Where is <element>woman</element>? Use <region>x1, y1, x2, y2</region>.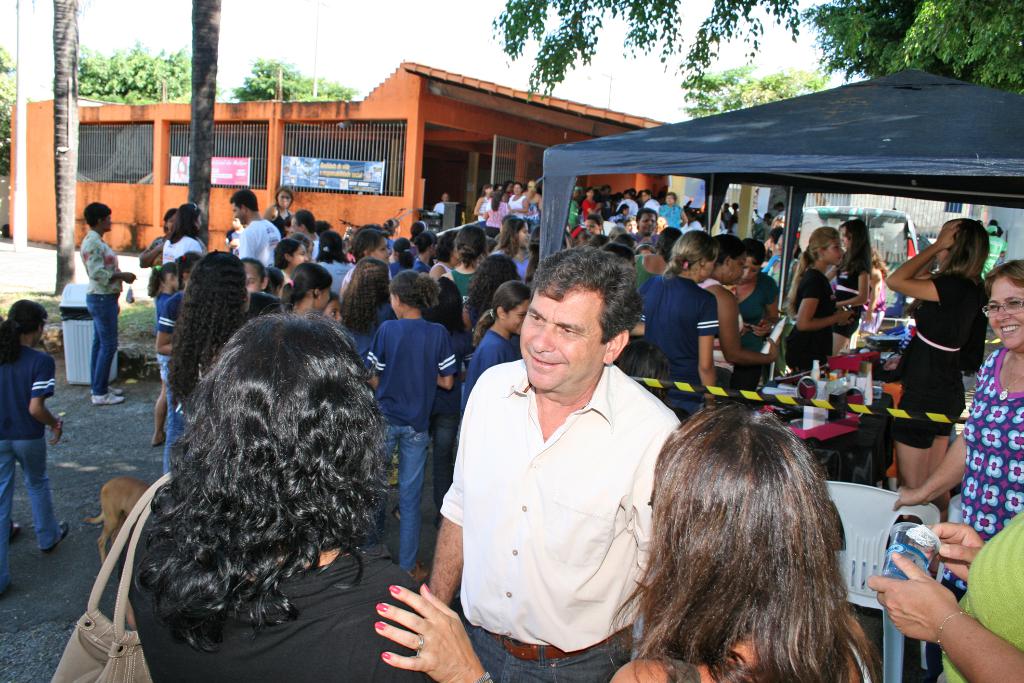
<region>138, 211, 186, 263</region>.
